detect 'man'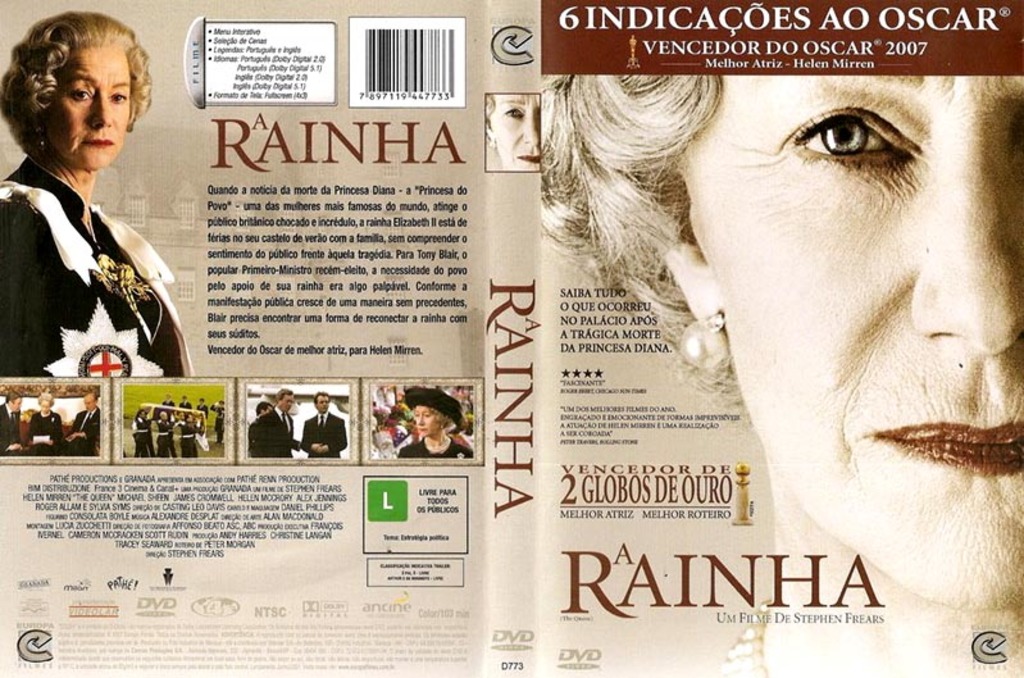
0:395:15:451
